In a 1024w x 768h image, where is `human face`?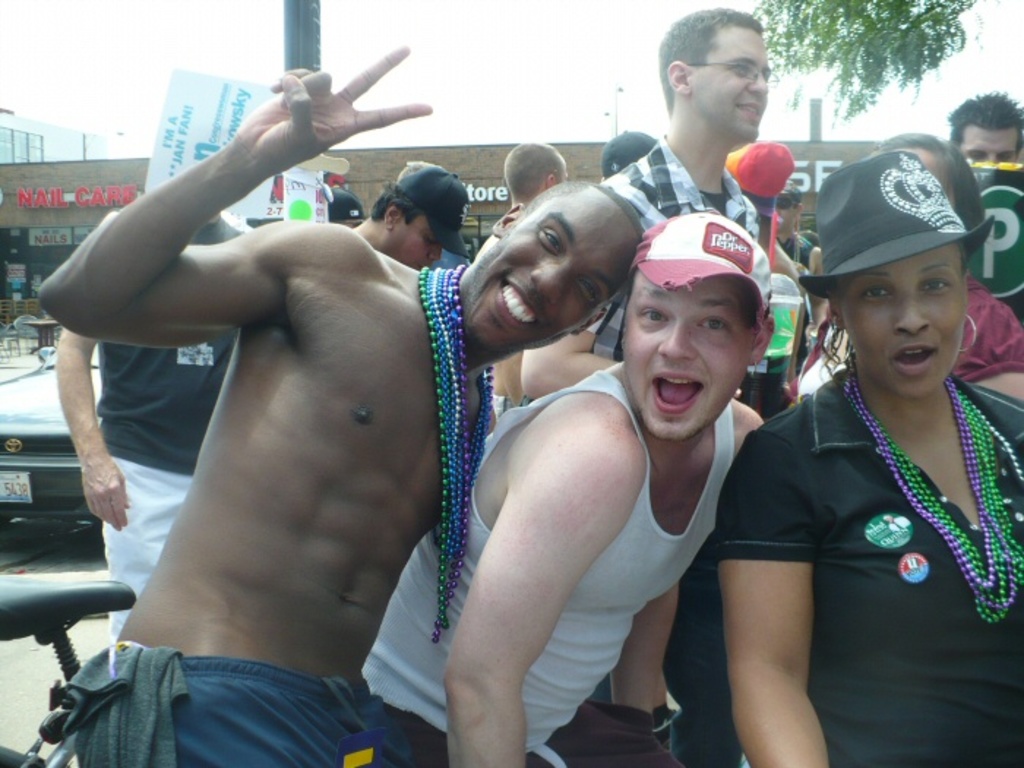
<box>913,146,957,209</box>.
